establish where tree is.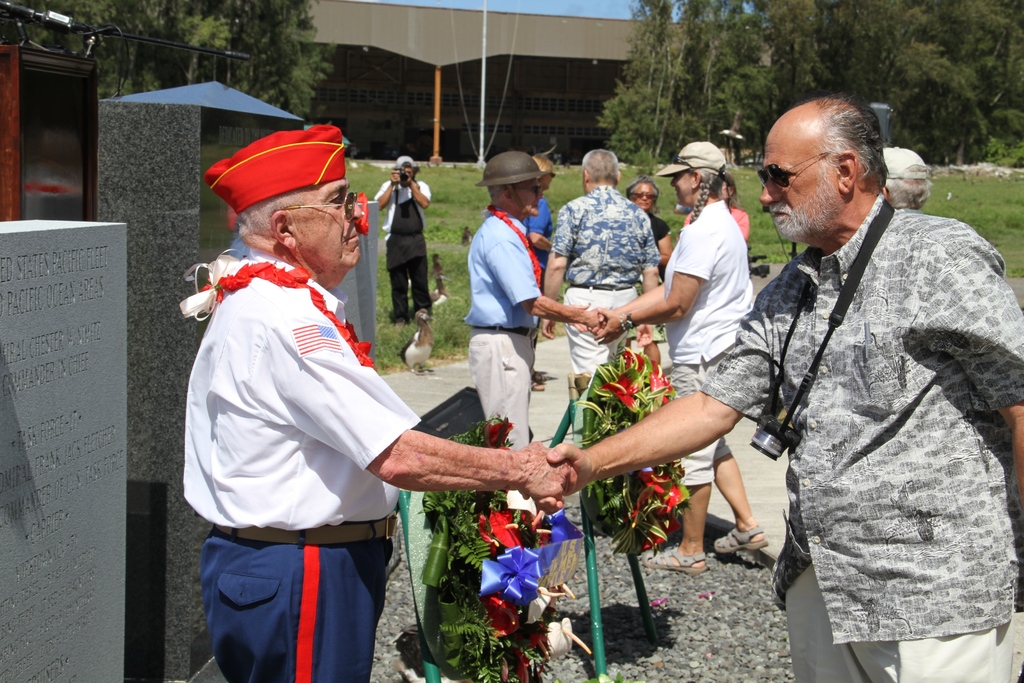
Established at 591:0:1023:174.
